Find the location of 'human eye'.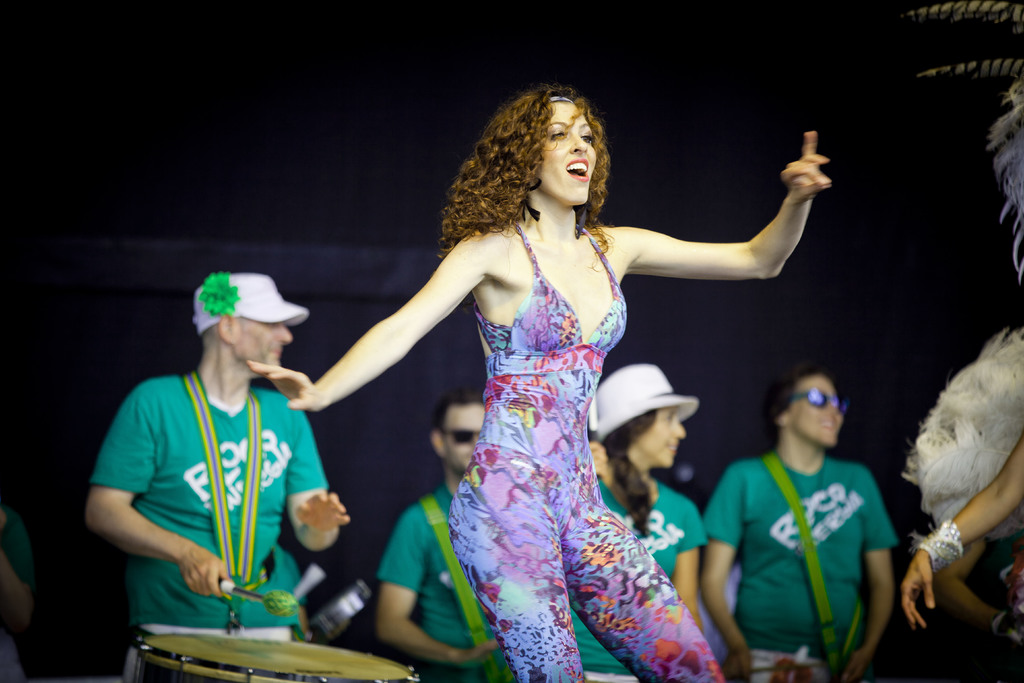
Location: detection(663, 413, 675, 425).
